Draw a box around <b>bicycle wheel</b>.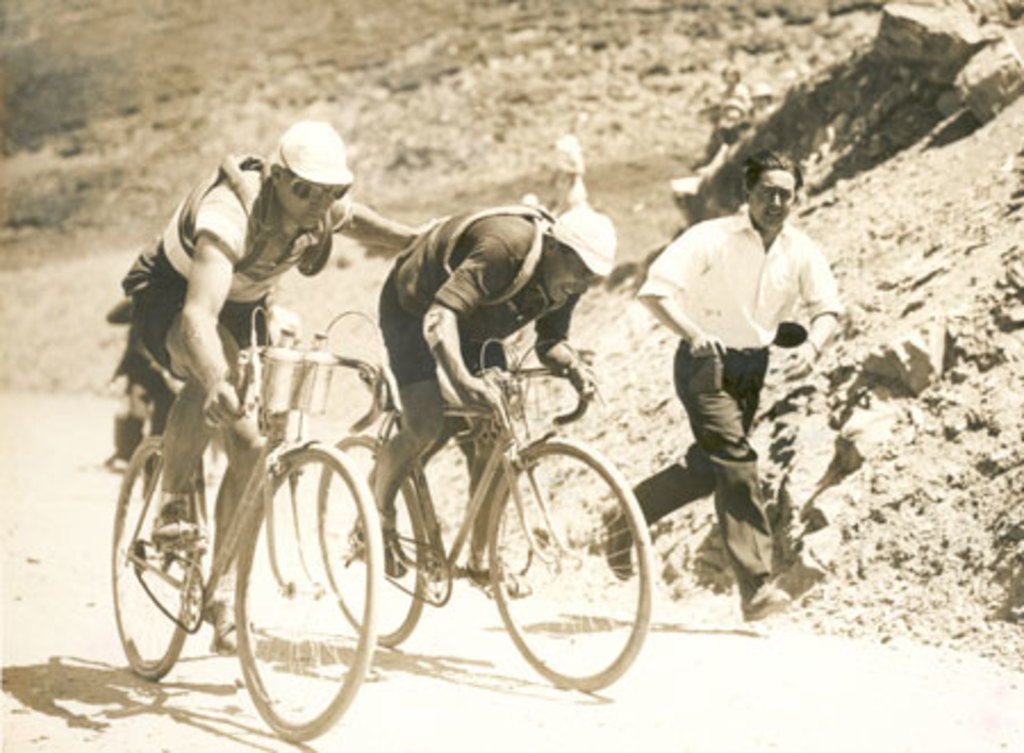
region(478, 435, 628, 698).
